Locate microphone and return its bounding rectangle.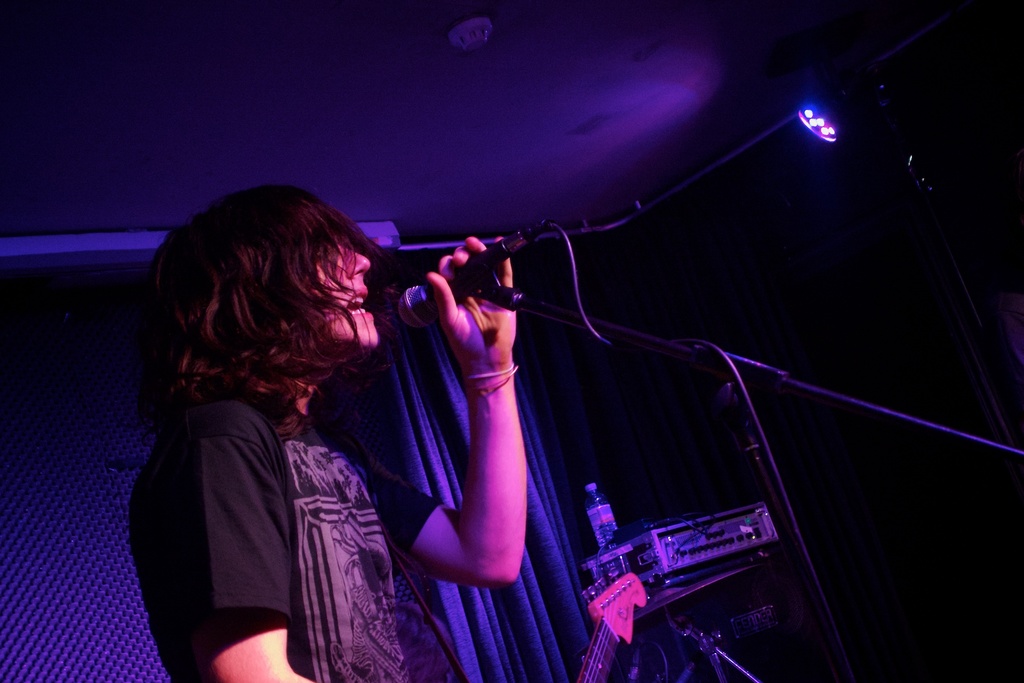
rect(395, 208, 557, 343).
